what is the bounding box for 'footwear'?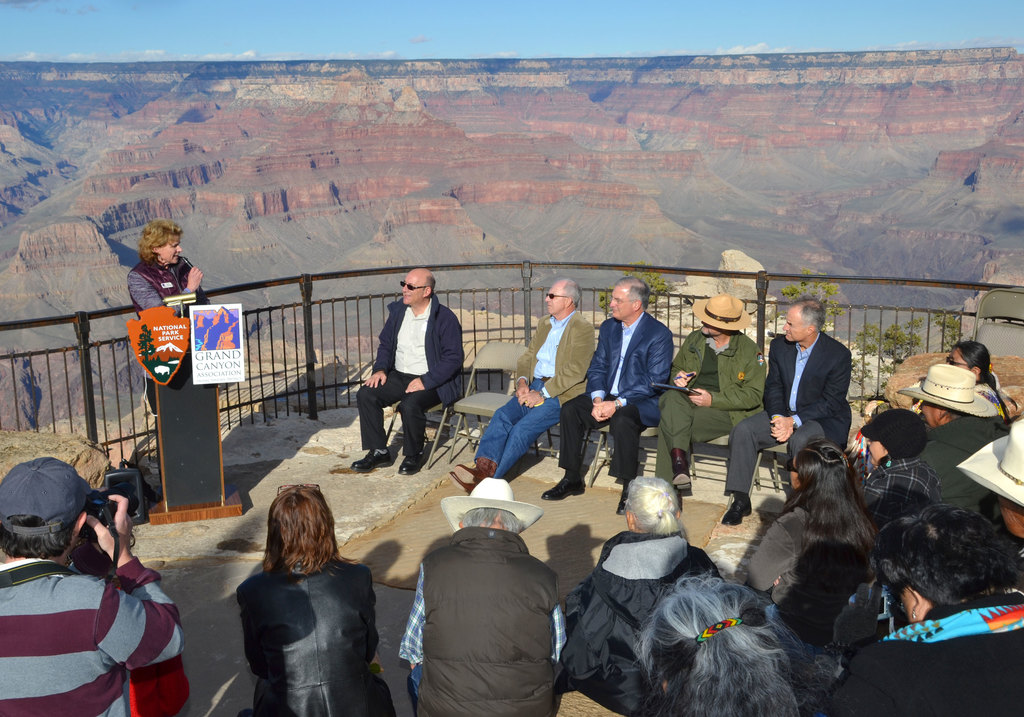
region(454, 460, 496, 495).
